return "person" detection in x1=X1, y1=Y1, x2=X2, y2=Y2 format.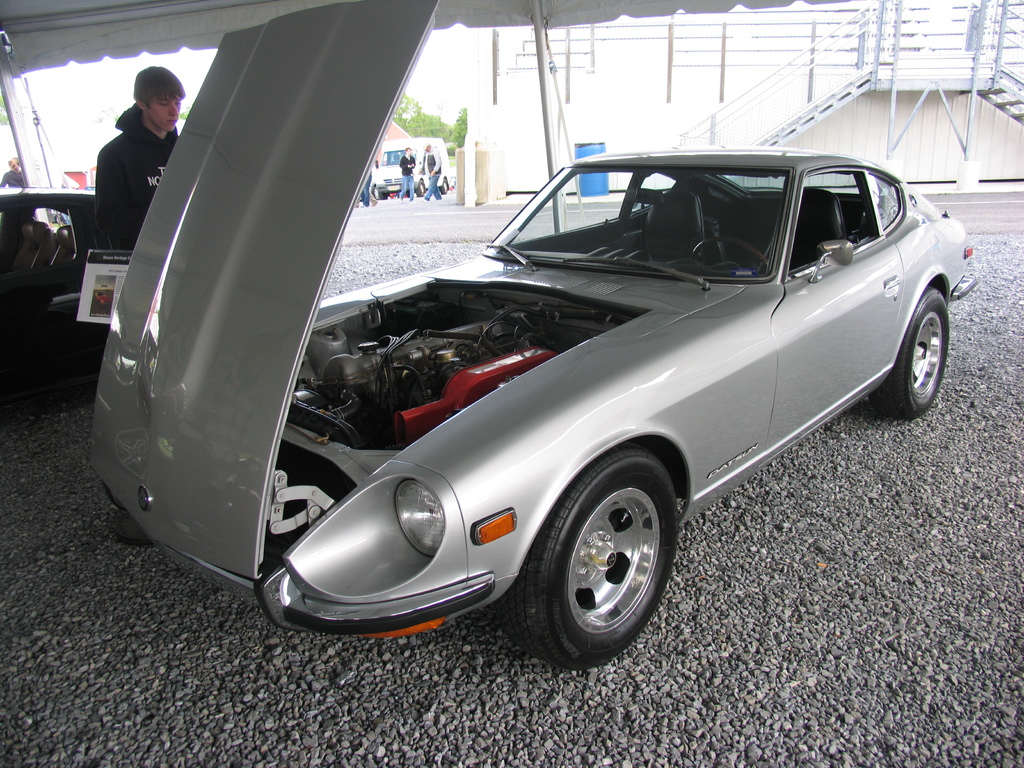
x1=84, y1=69, x2=167, y2=259.
